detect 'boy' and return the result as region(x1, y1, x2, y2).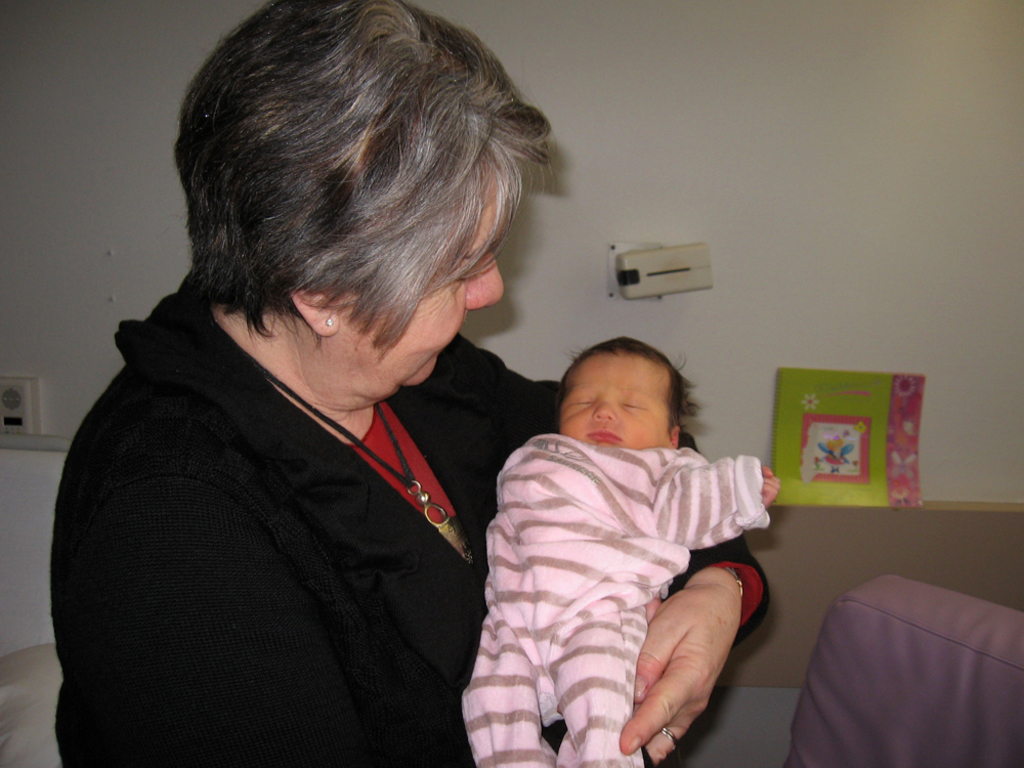
region(426, 281, 761, 754).
